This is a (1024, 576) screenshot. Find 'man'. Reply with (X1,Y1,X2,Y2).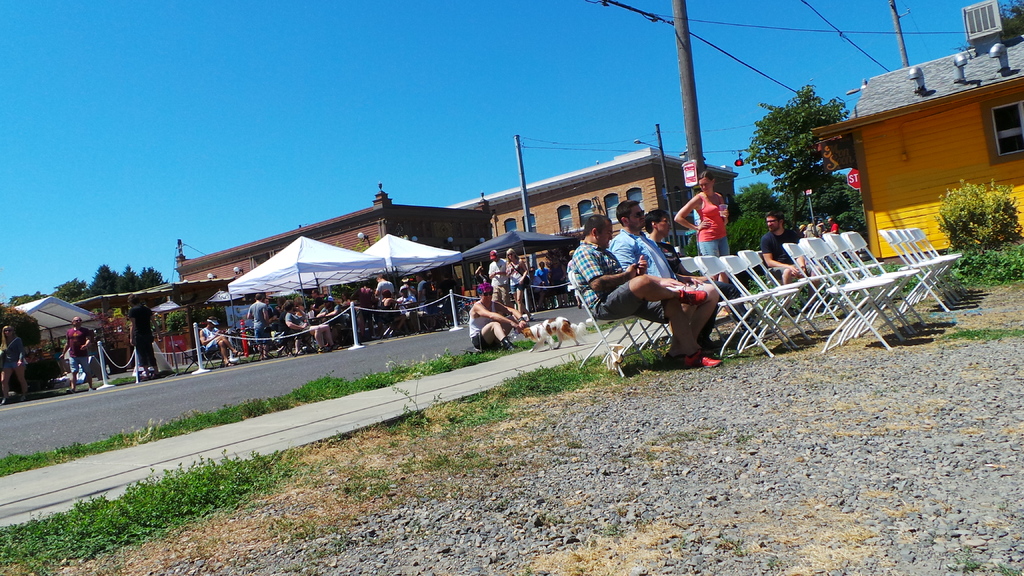
(124,294,165,381).
